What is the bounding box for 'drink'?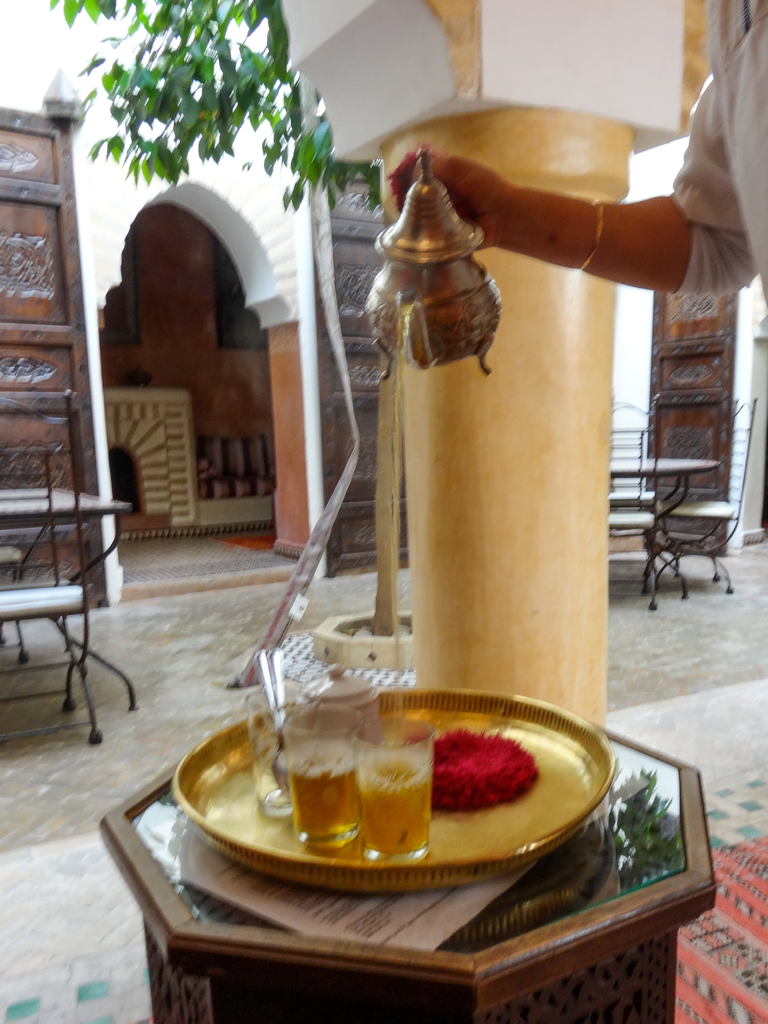
select_region(360, 758, 435, 862).
